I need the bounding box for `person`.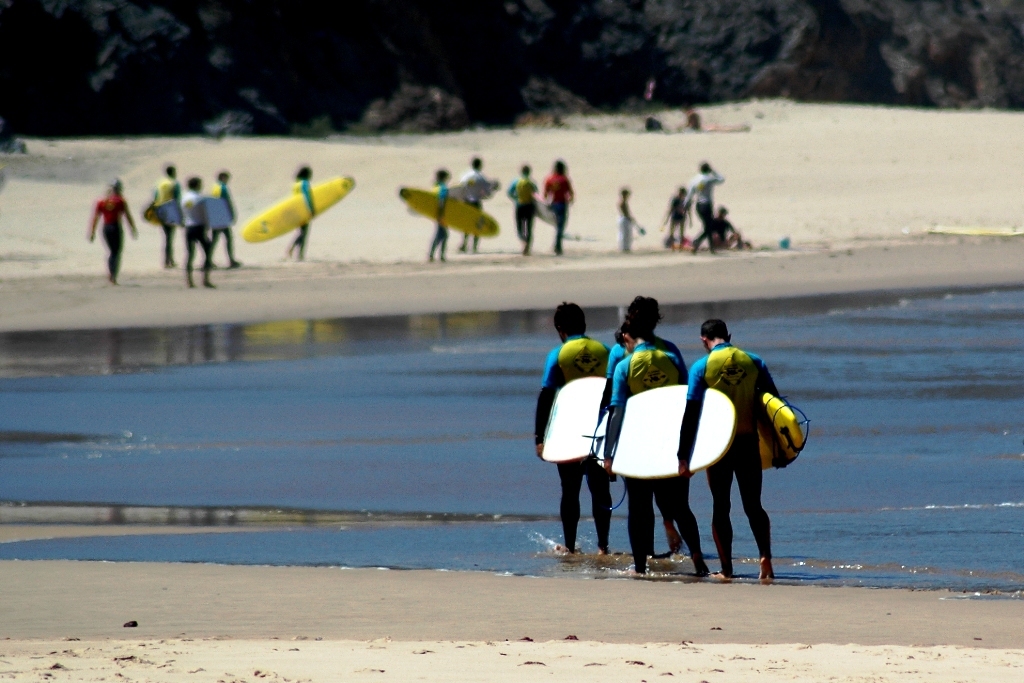
Here it is: [507, 161, 539, 254].
